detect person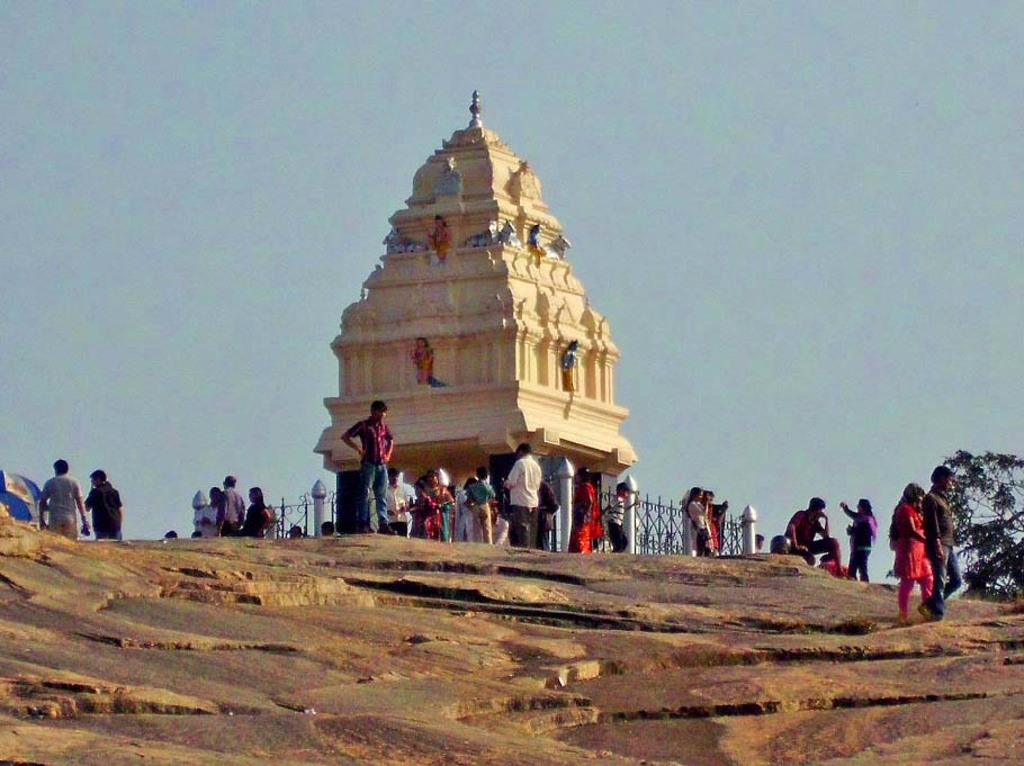
(191, 485, 226, 534)
